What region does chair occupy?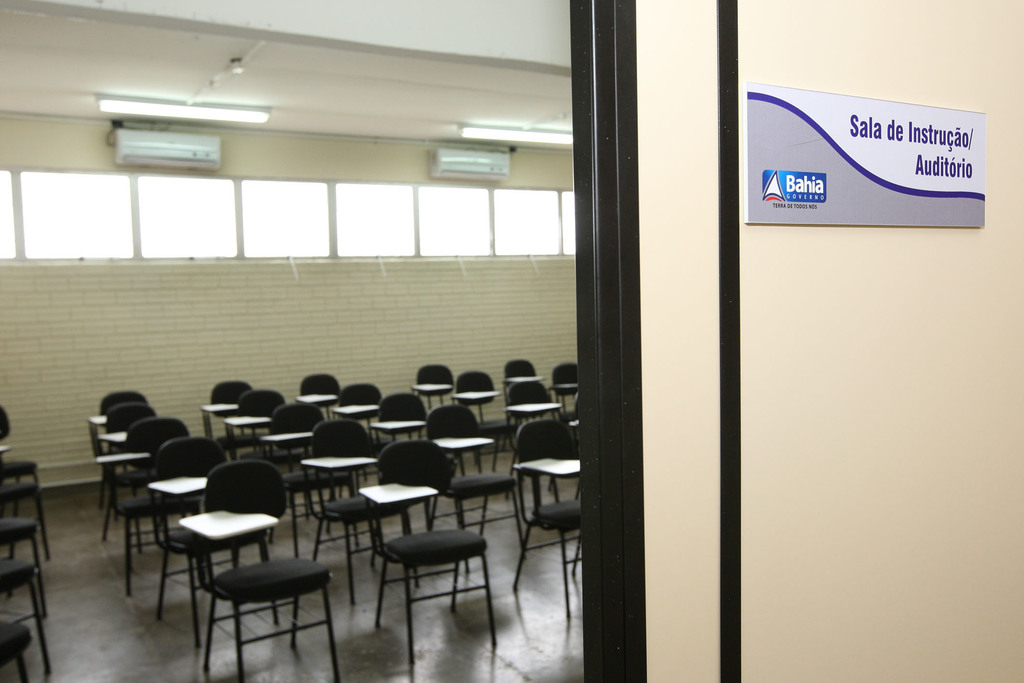
crop(229, 388, 290, 470).
